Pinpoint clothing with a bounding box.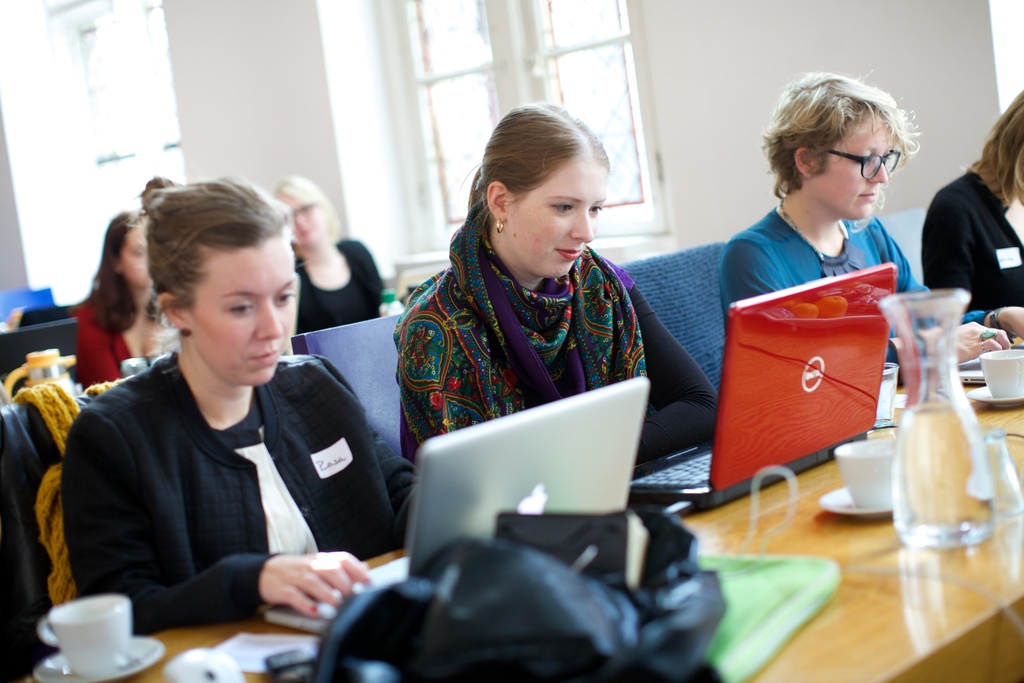
{"x1": 383, "y1": 185, "x2": 682, "y2": 517}.
